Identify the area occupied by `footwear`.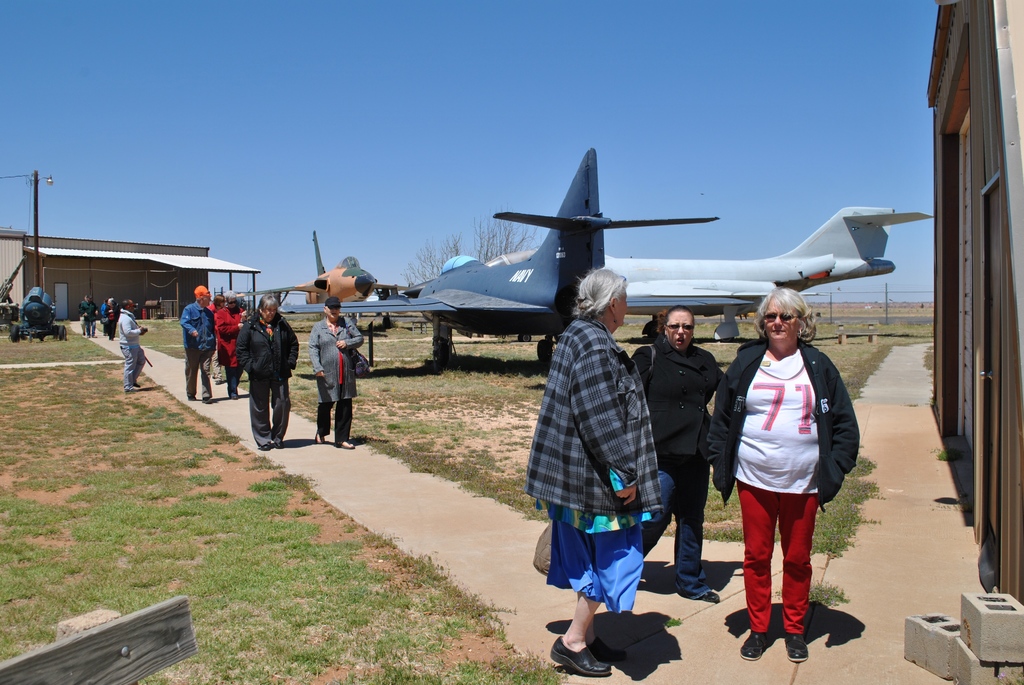
Area: x1=738 y1=627 x2=770 y2=661.
